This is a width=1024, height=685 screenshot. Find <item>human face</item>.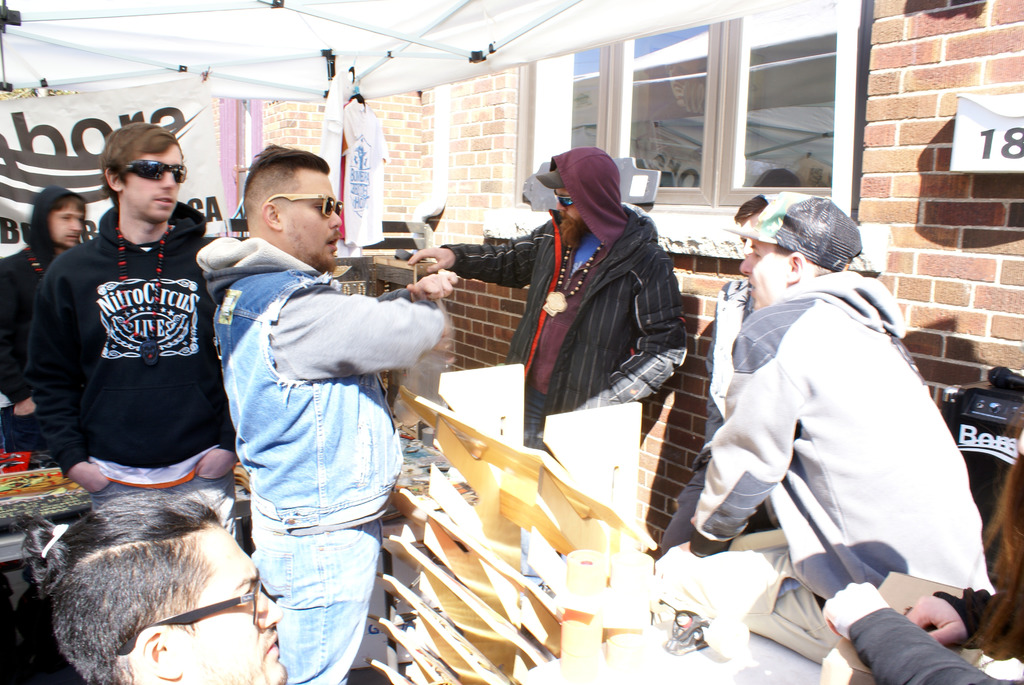
Bounding box: select_region(739, 242, 788, 299).
